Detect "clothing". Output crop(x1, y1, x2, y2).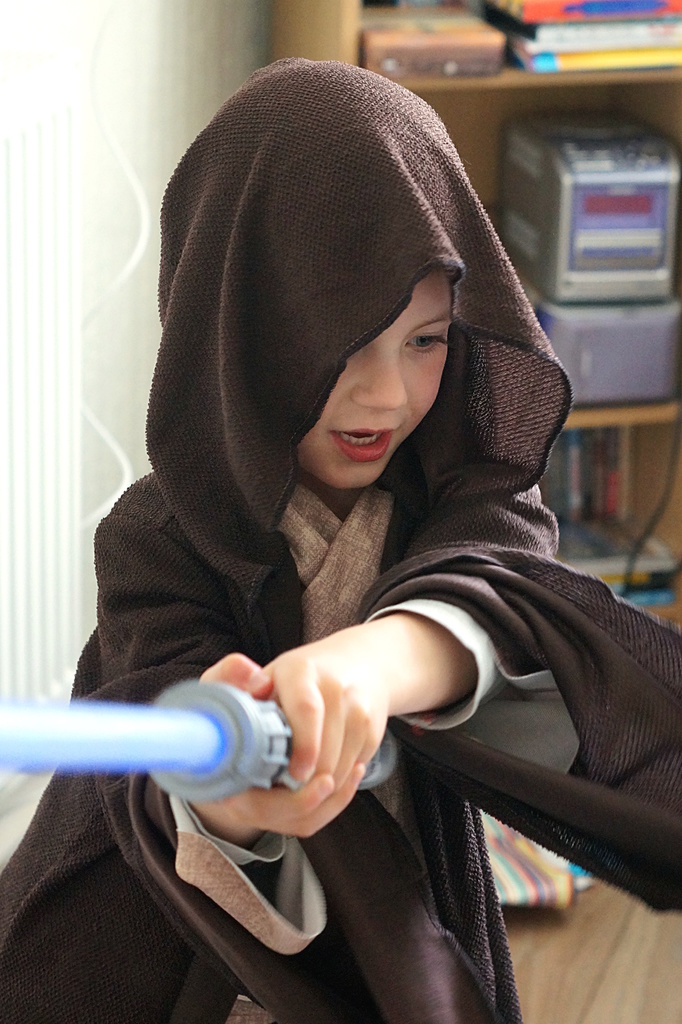
crop(0, 52, 681, 1023).
